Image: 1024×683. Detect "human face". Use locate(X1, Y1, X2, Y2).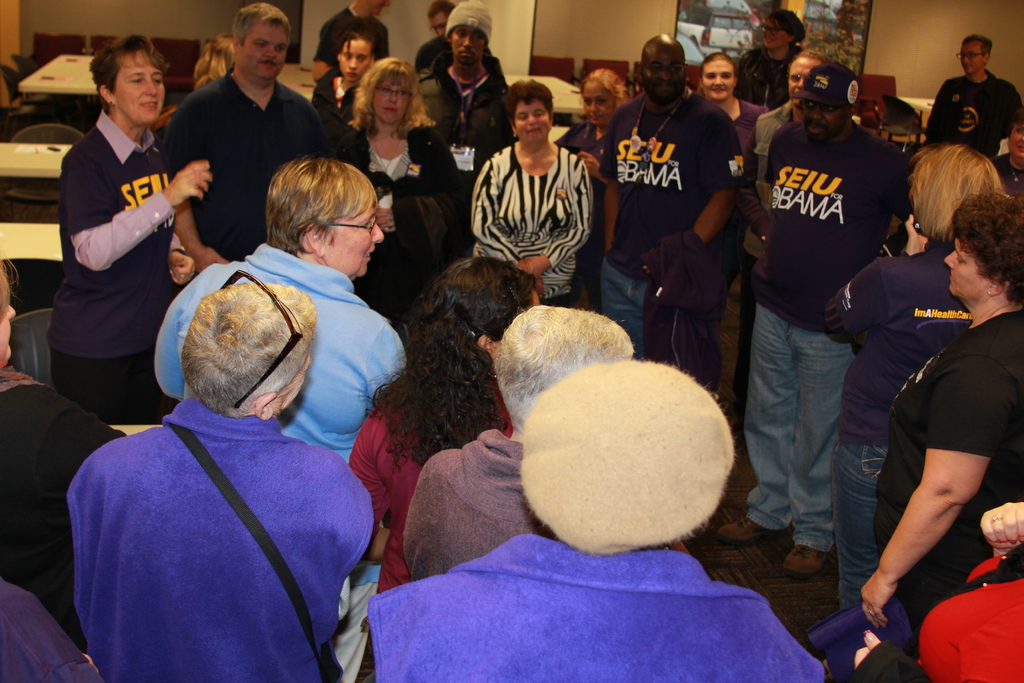
locate(701, 63, 735, 102).
